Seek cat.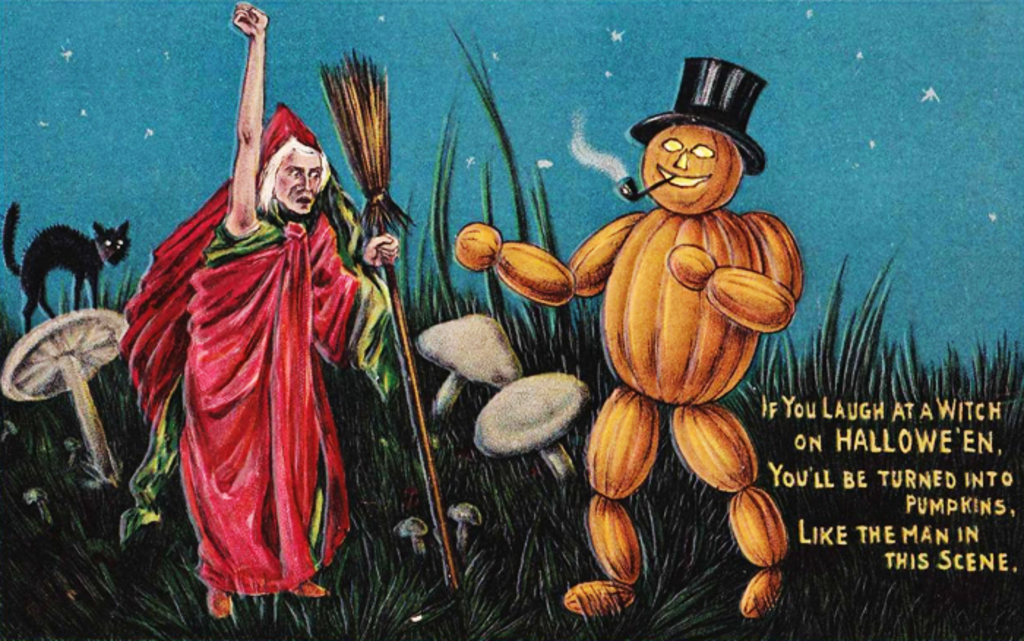
<bbox>3, 203, 130, 332</bbox>.
